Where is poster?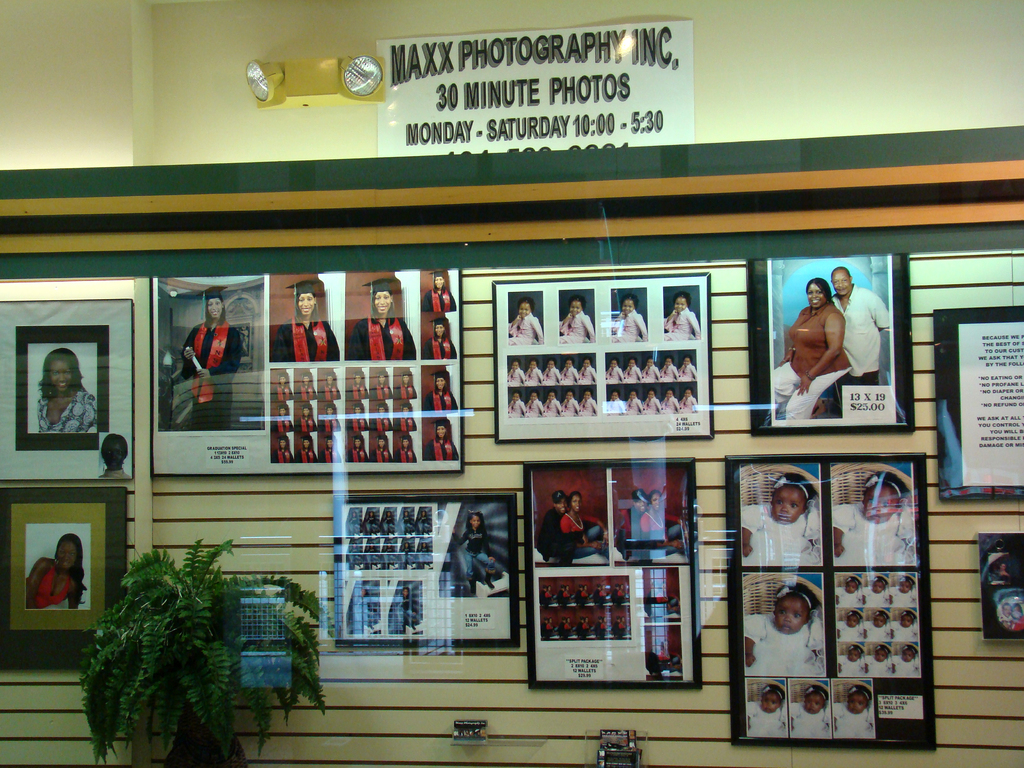
(959, 319, 1023, 486).
